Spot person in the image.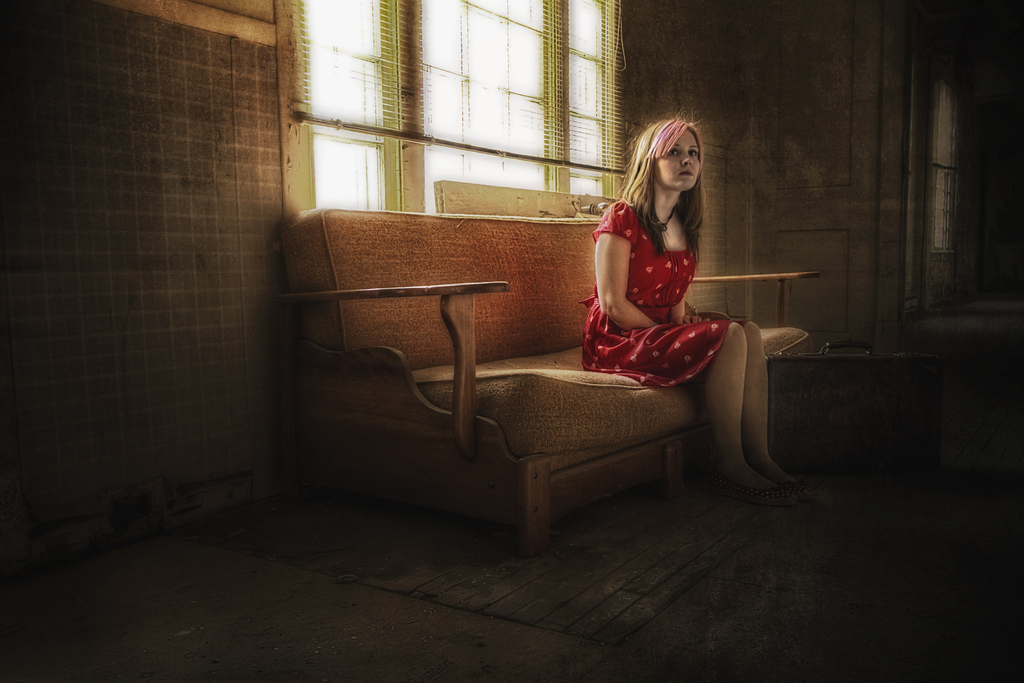
person found at crop(580, 112, 803, 491).
